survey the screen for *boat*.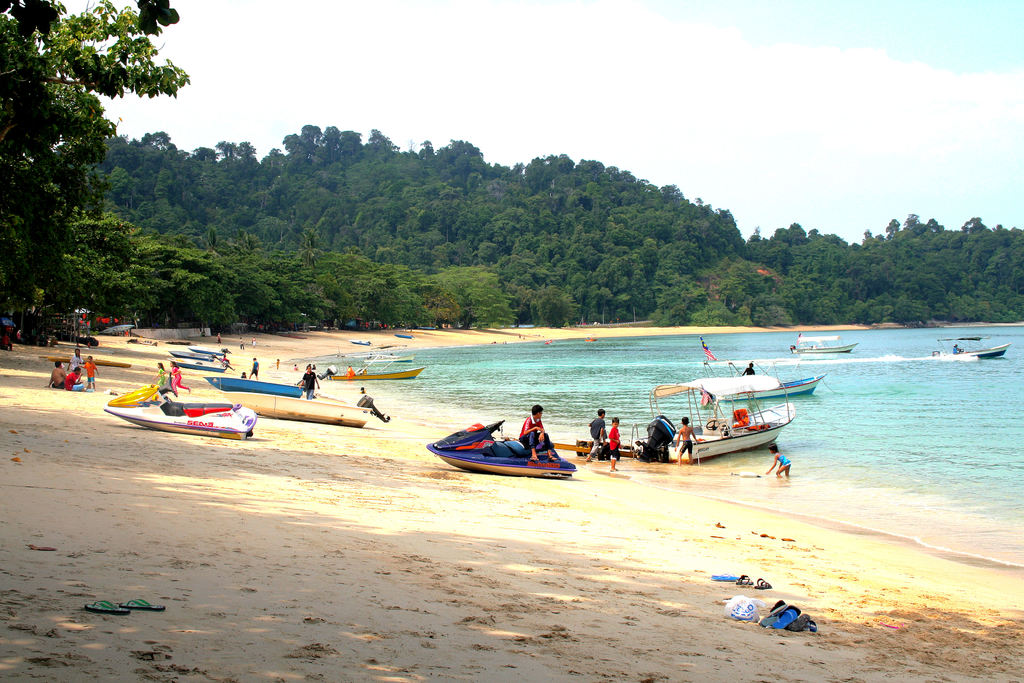
Survey found: (791,333,860,356).
